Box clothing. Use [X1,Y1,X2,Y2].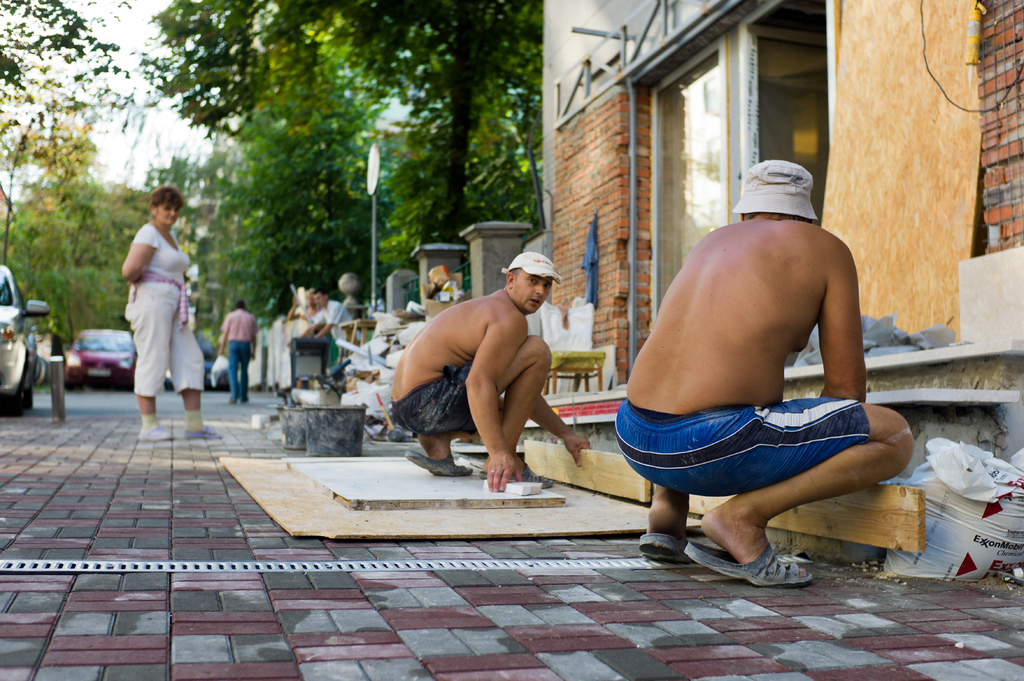
[397,374,511,449].
